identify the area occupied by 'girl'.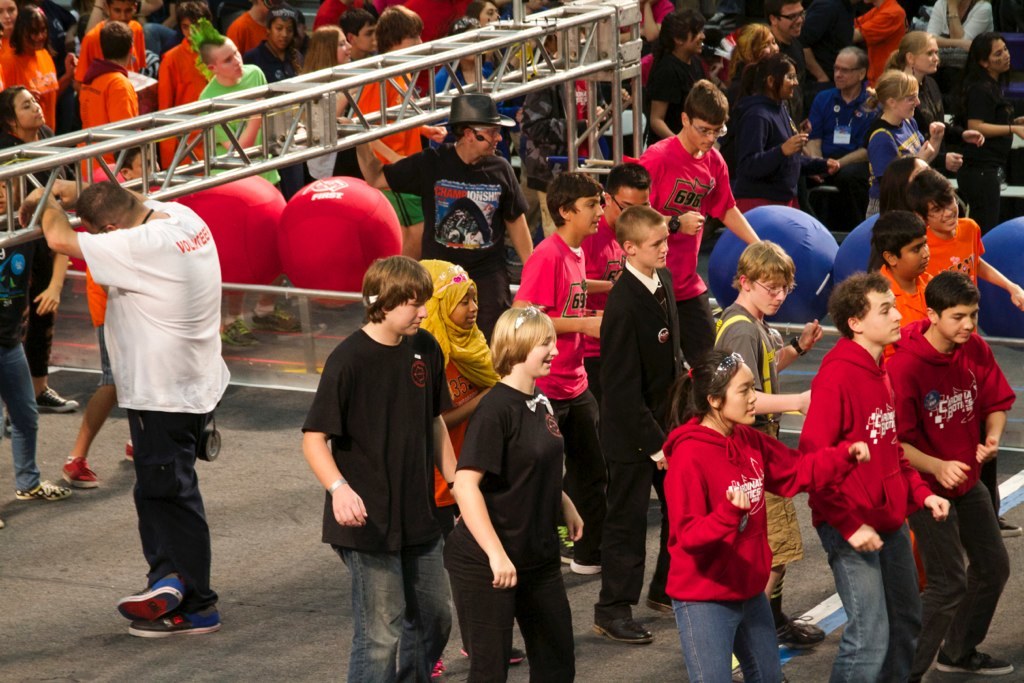
Area: <box>0,0,19,62</box>.
